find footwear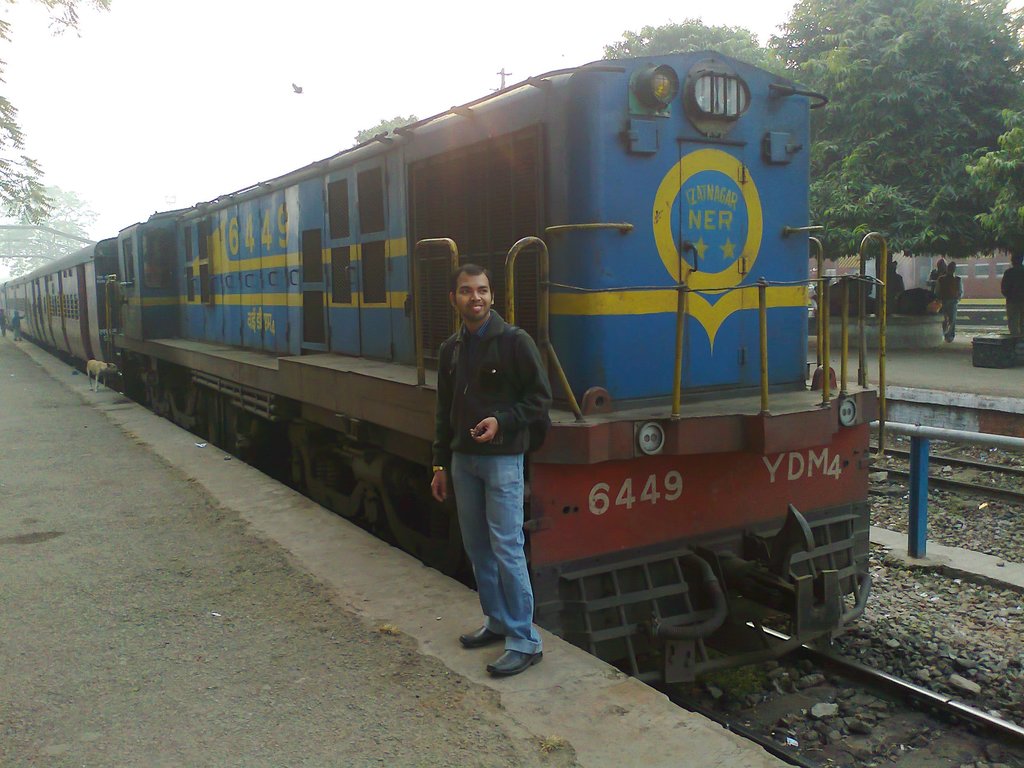
490:647:550:683
